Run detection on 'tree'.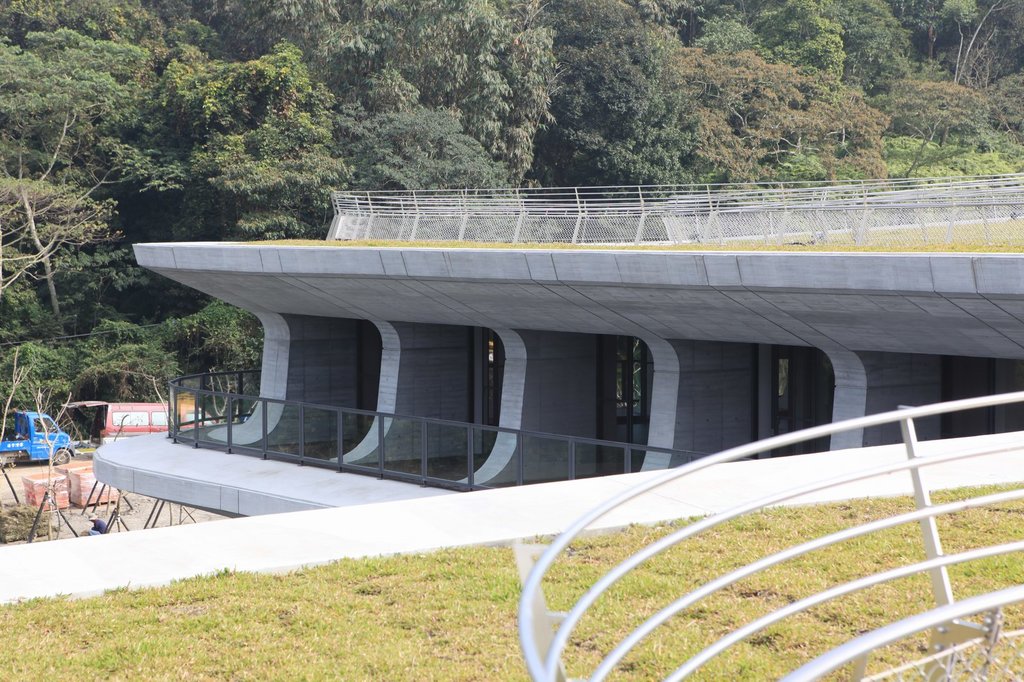
Result: l=465, t=15, r=559, b=193.
